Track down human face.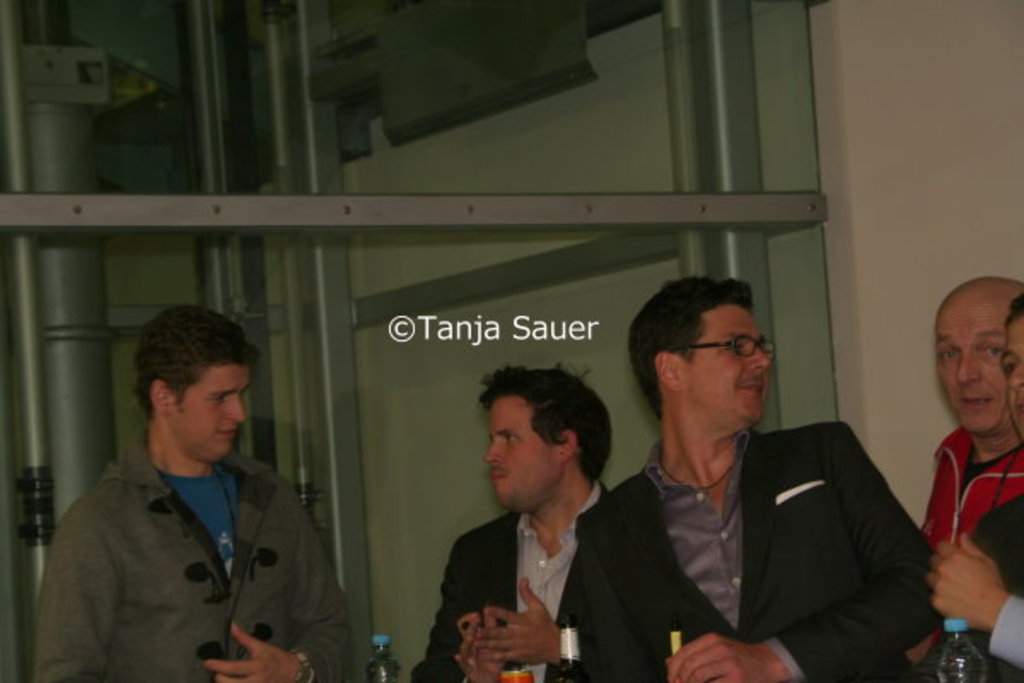
Tracked to bbox(172, 359, 249, 461).
